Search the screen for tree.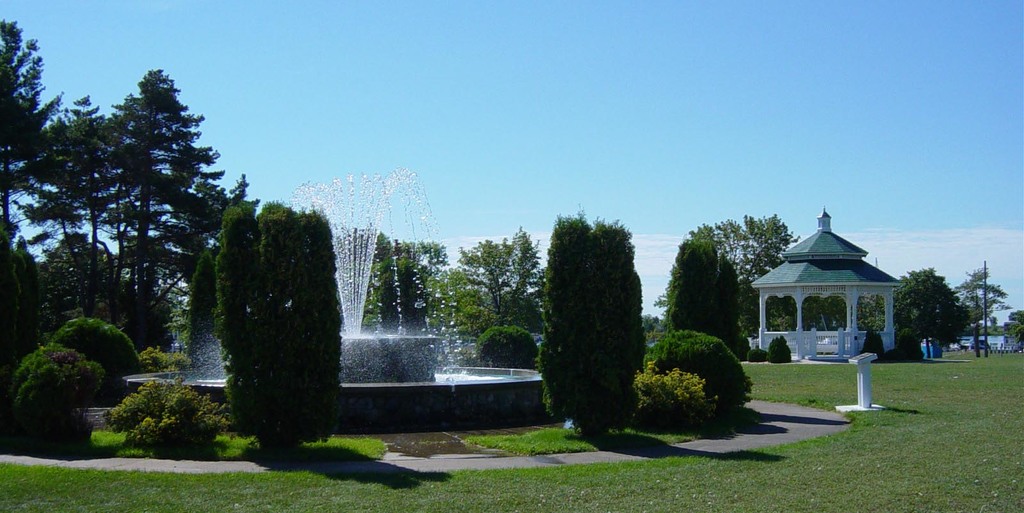
Found at [102, 57, 240, 353].
